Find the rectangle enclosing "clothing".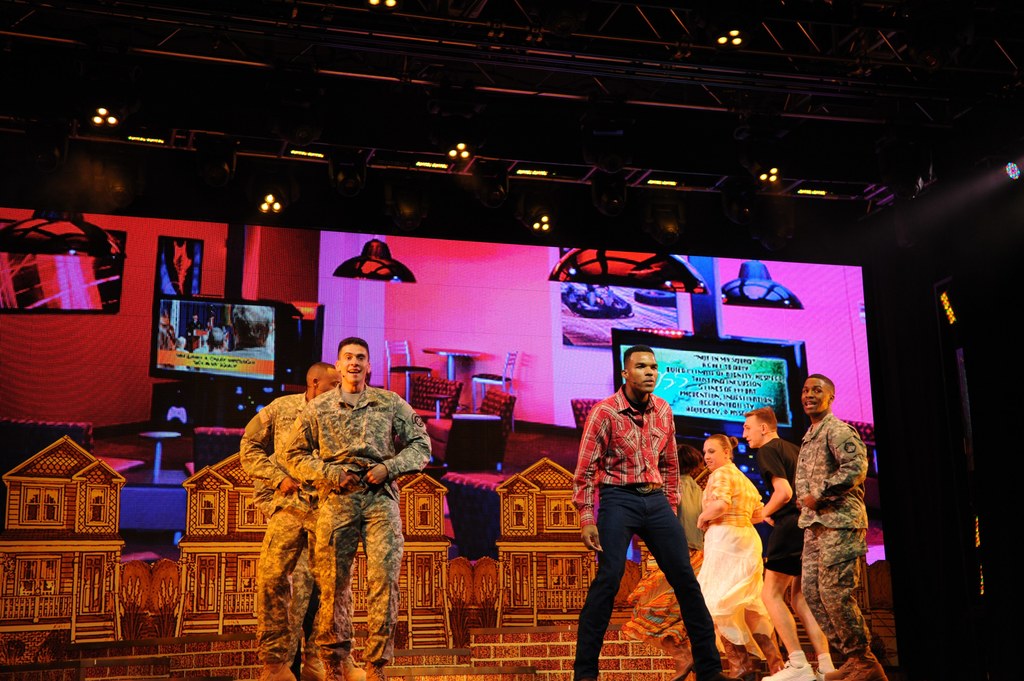
228, 398, 333, 680.
